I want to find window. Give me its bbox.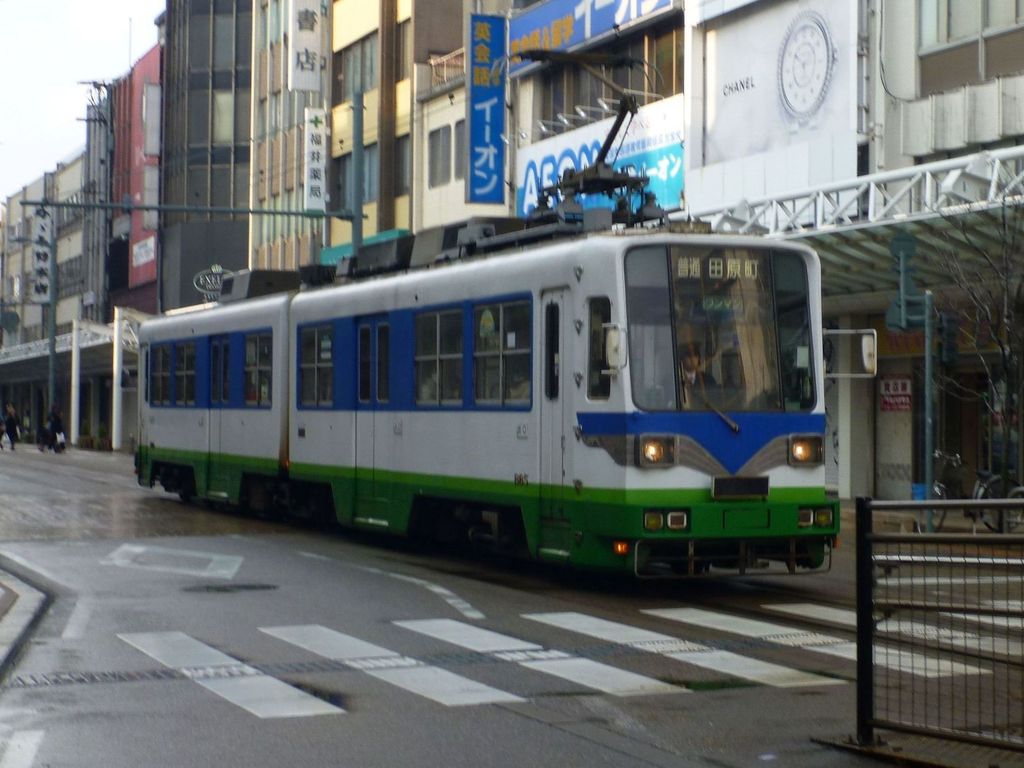
rect(234, 159, 252, 214).
